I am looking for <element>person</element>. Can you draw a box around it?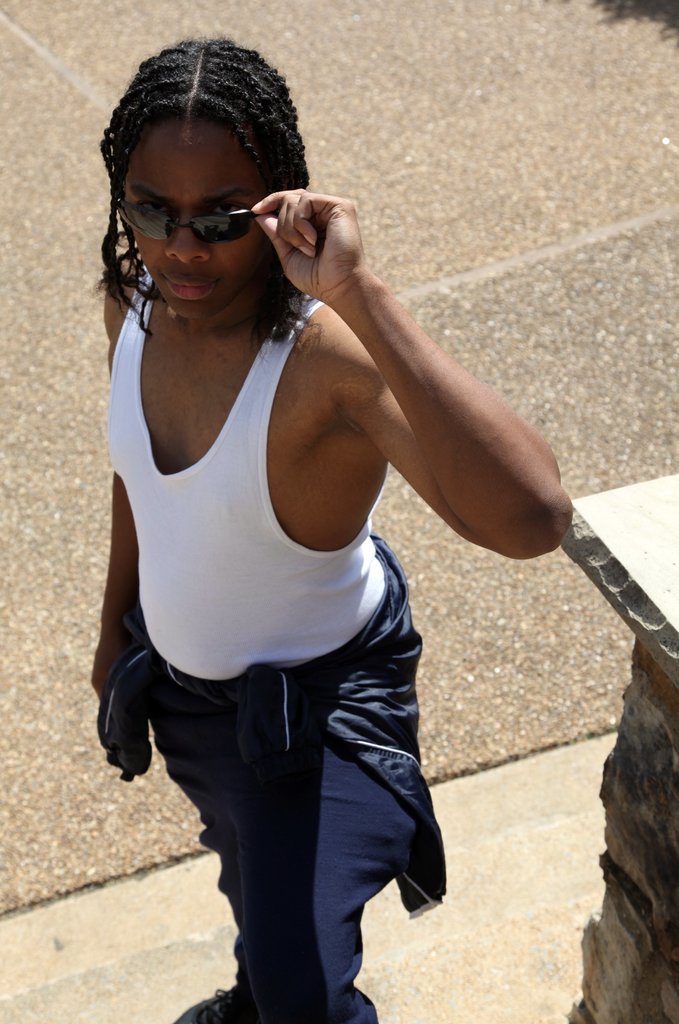
Sure, the bounding box is (x1=79, y1=40, x2=574, y2=1023).
